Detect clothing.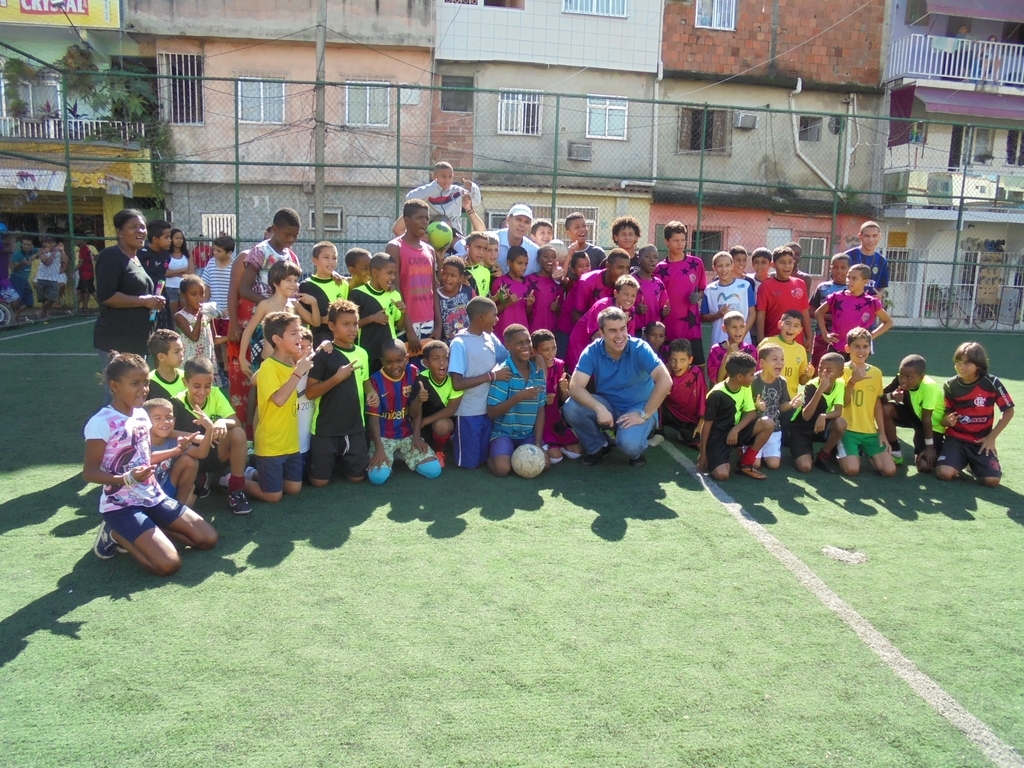
Detected at select_region(660, 366, 703, 443).
